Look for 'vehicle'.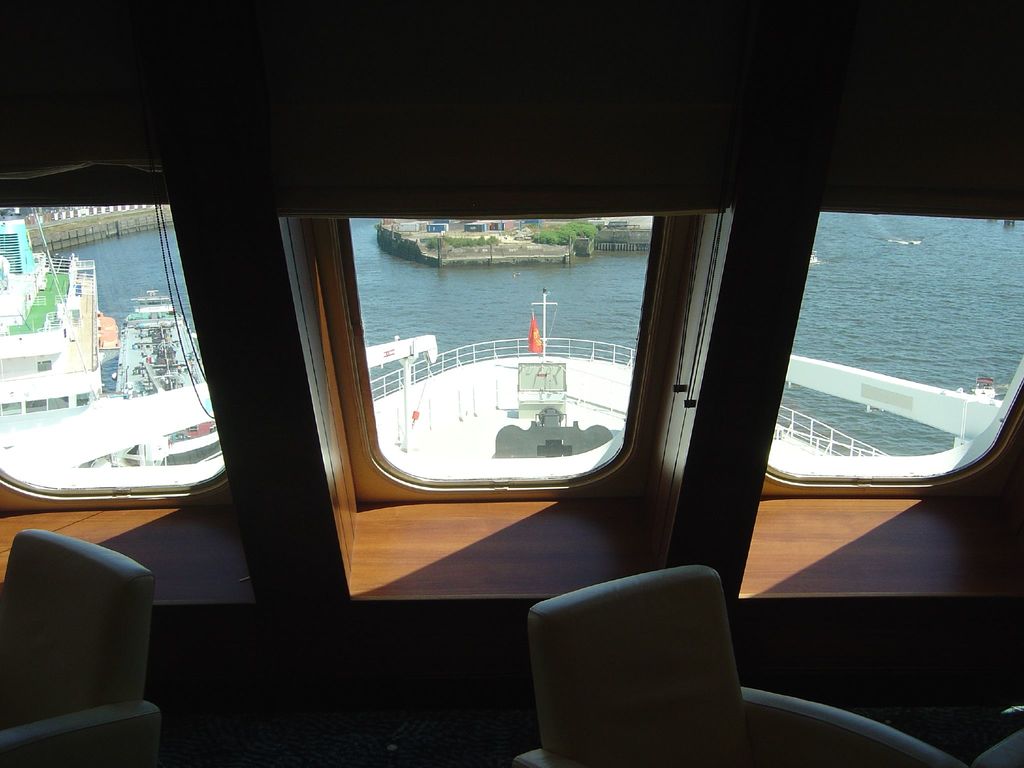
Found: detection(0, 214, 104, 431).
